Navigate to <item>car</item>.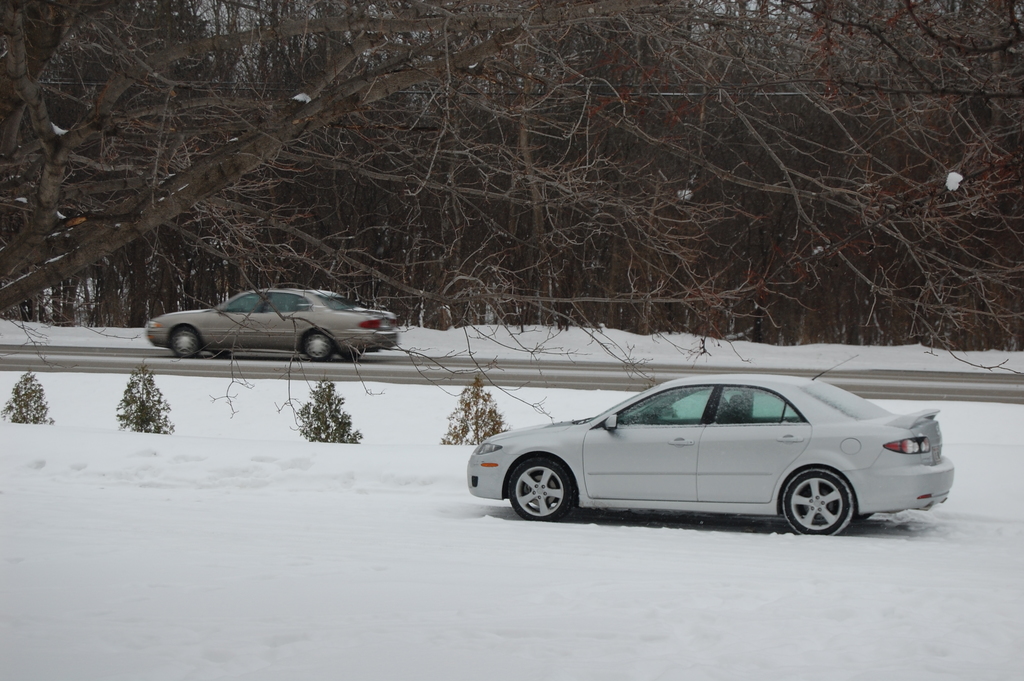
Navigation target: pyautogui.locateOnScreen(148, 284, 403, 364).
